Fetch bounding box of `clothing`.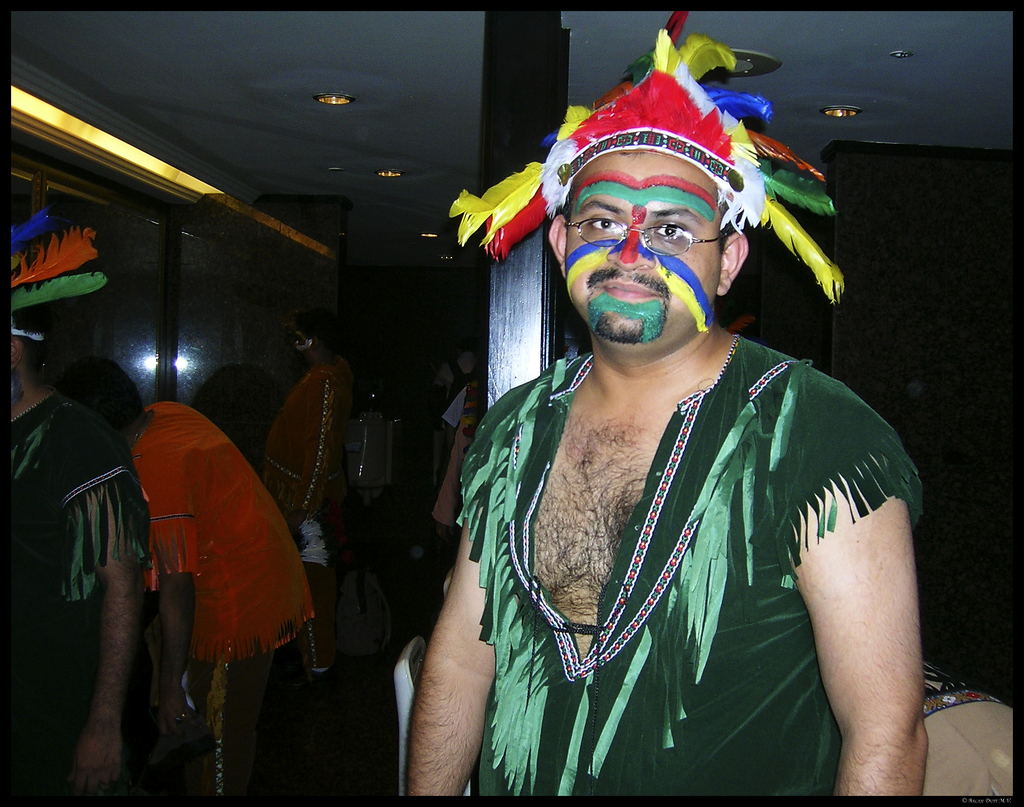
Bbox: crop(3, 387, 150, 801).
